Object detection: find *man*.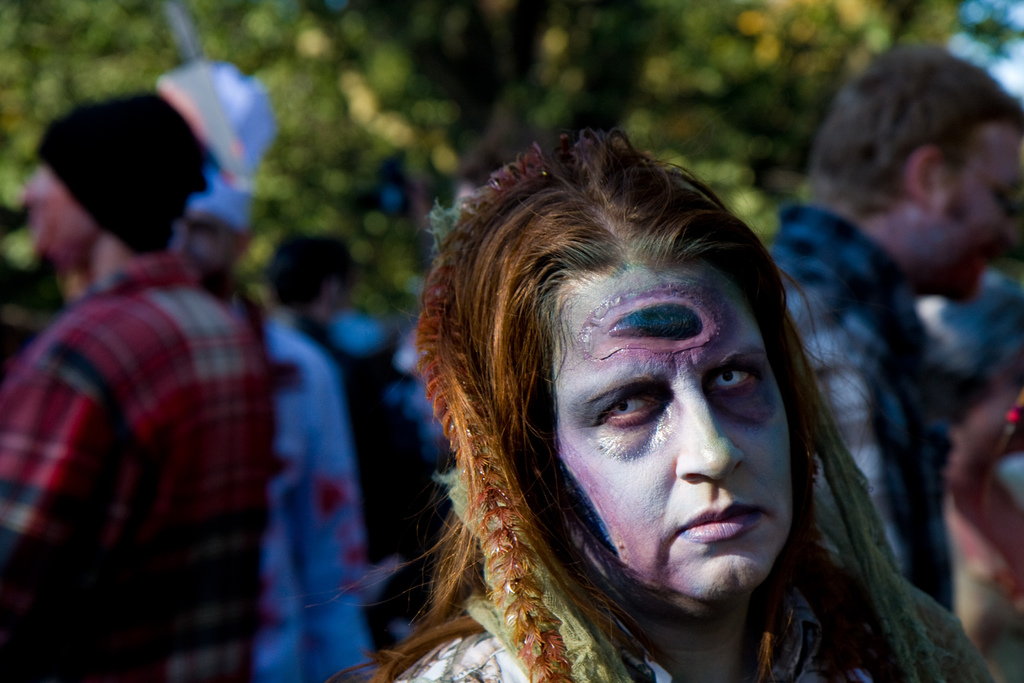
left=757, top=35, right=1023, bottom=612.
